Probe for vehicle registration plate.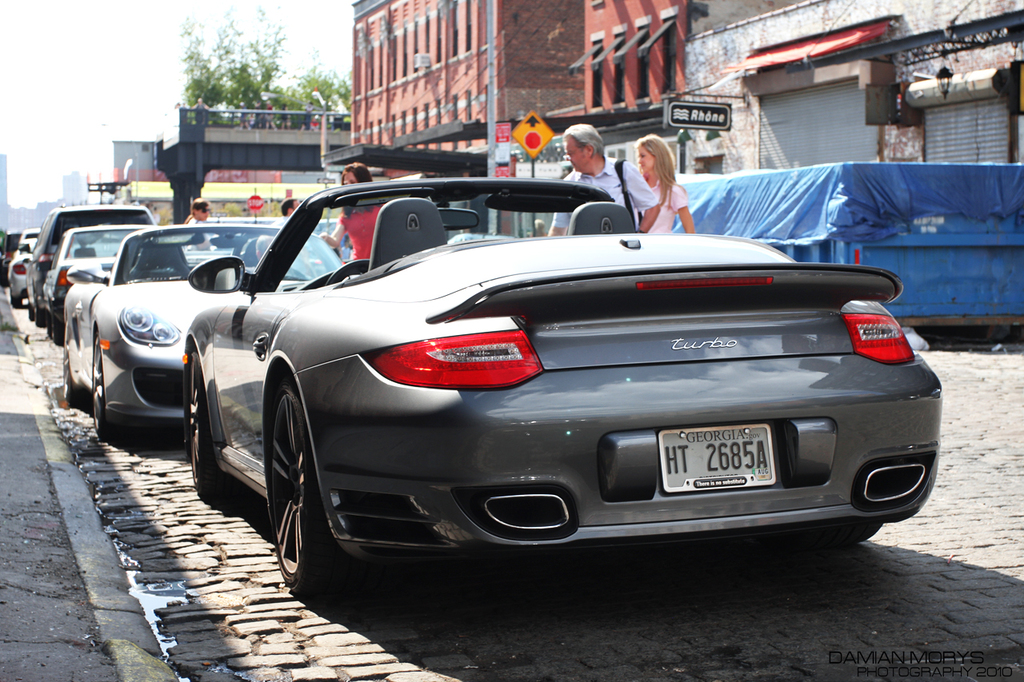
Probe result: bbox=(648, 421, 799, 516).
